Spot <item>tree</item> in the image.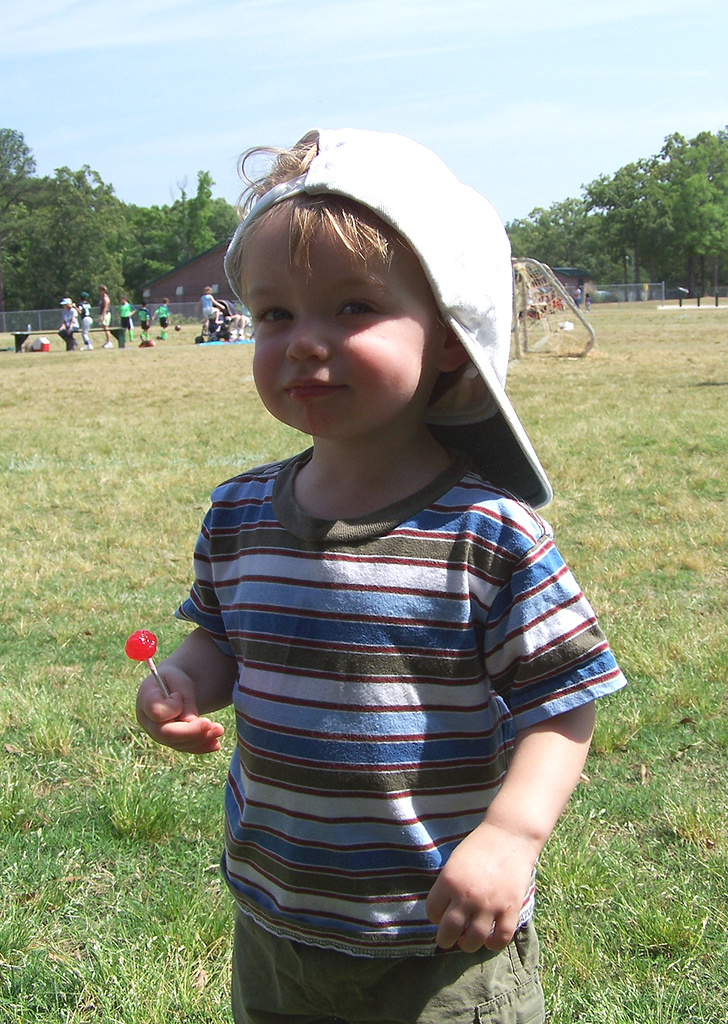
<item>tree</item> found at bbox=(597, 140, 727, 285).
